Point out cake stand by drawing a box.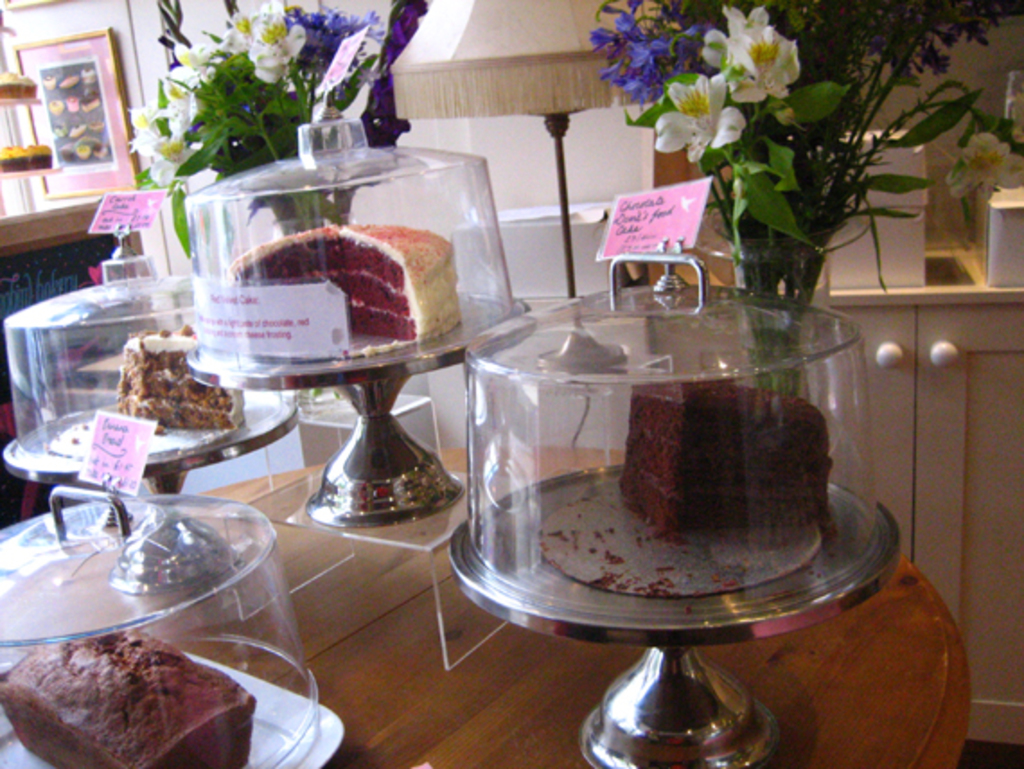
x1=185 y1=287 x2=535 y2=523.
